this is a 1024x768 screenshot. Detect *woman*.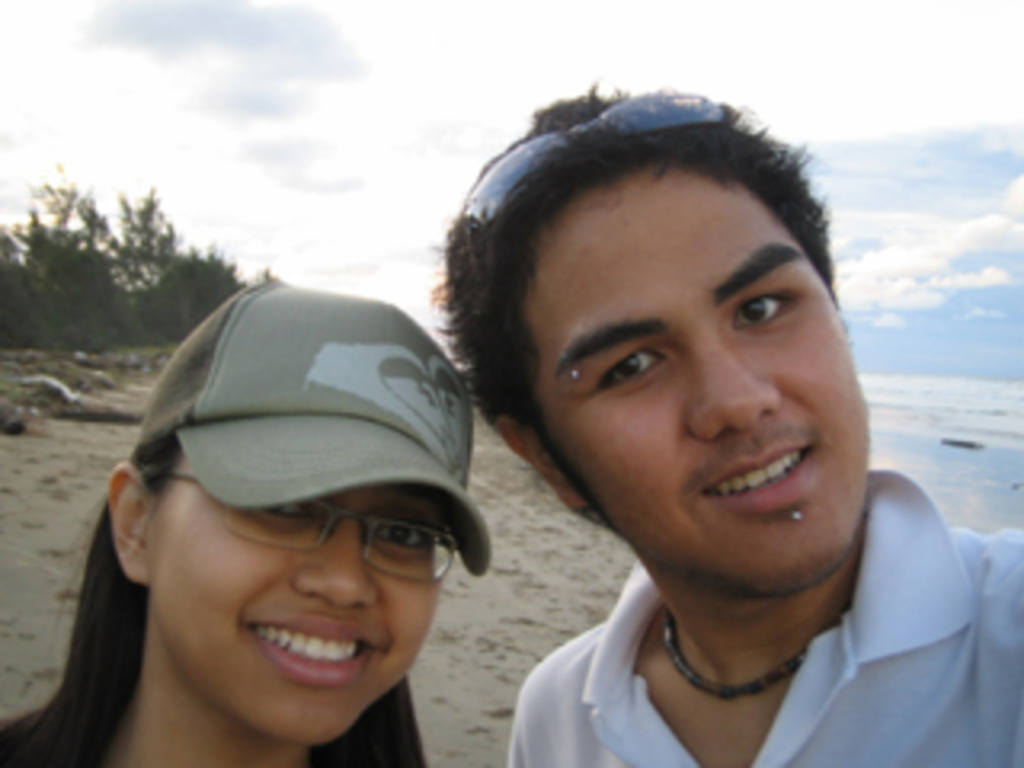
BBox(0, 285, 490, 765).
